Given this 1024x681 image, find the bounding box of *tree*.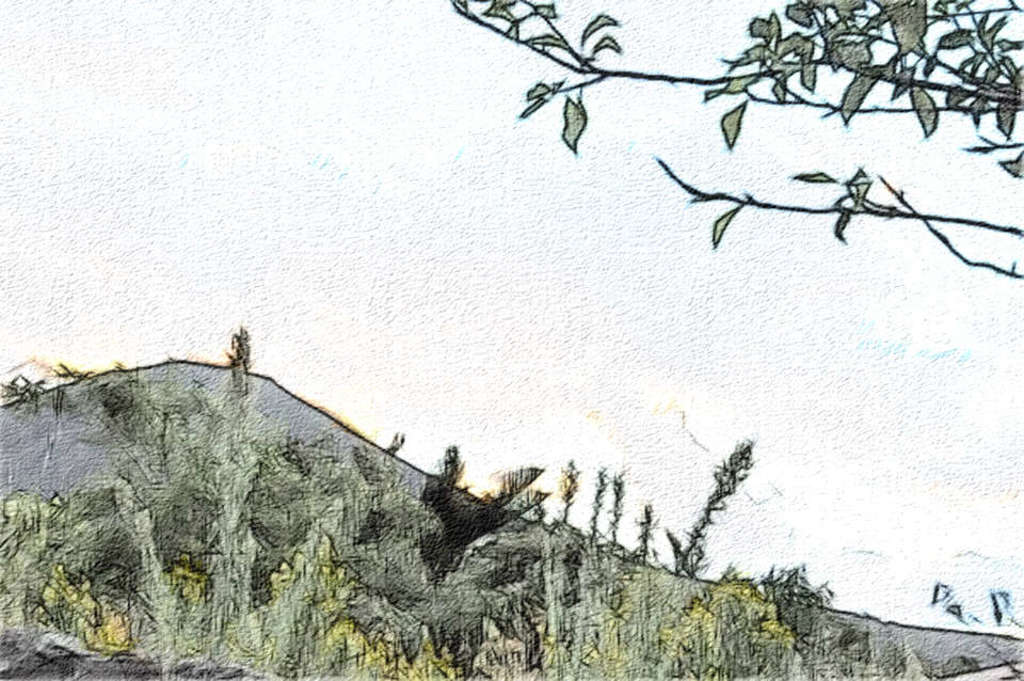
l=444, t=0, r=1023, b=288.
